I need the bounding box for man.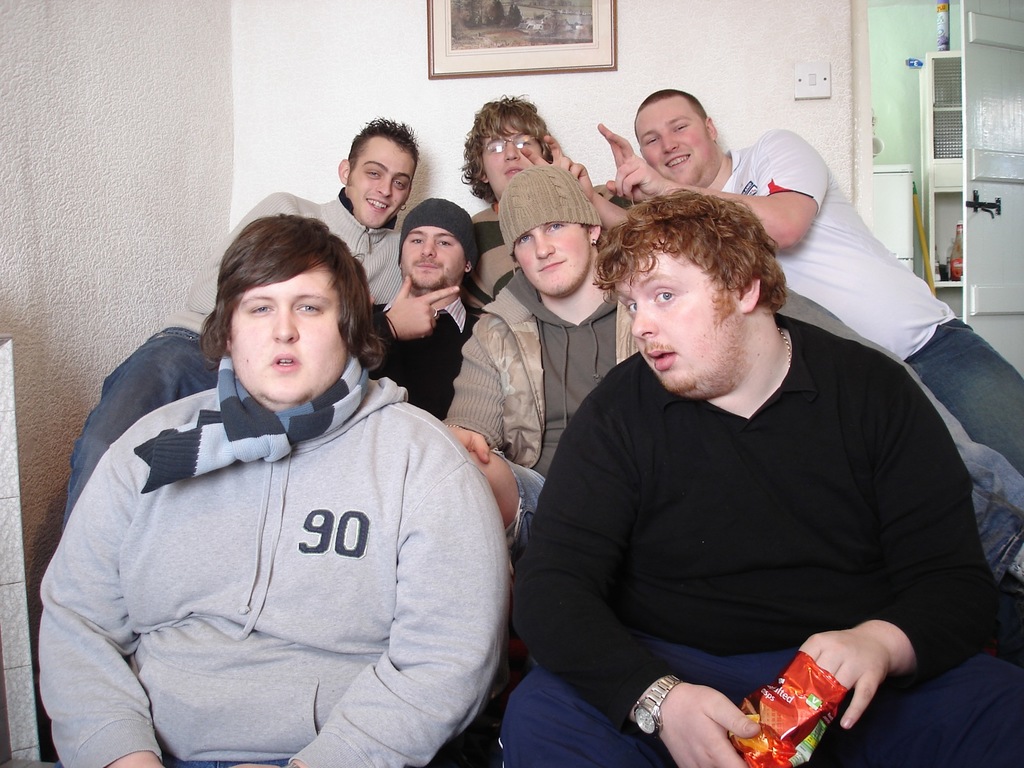
Here it is: region(458, 94, 639, 317).
